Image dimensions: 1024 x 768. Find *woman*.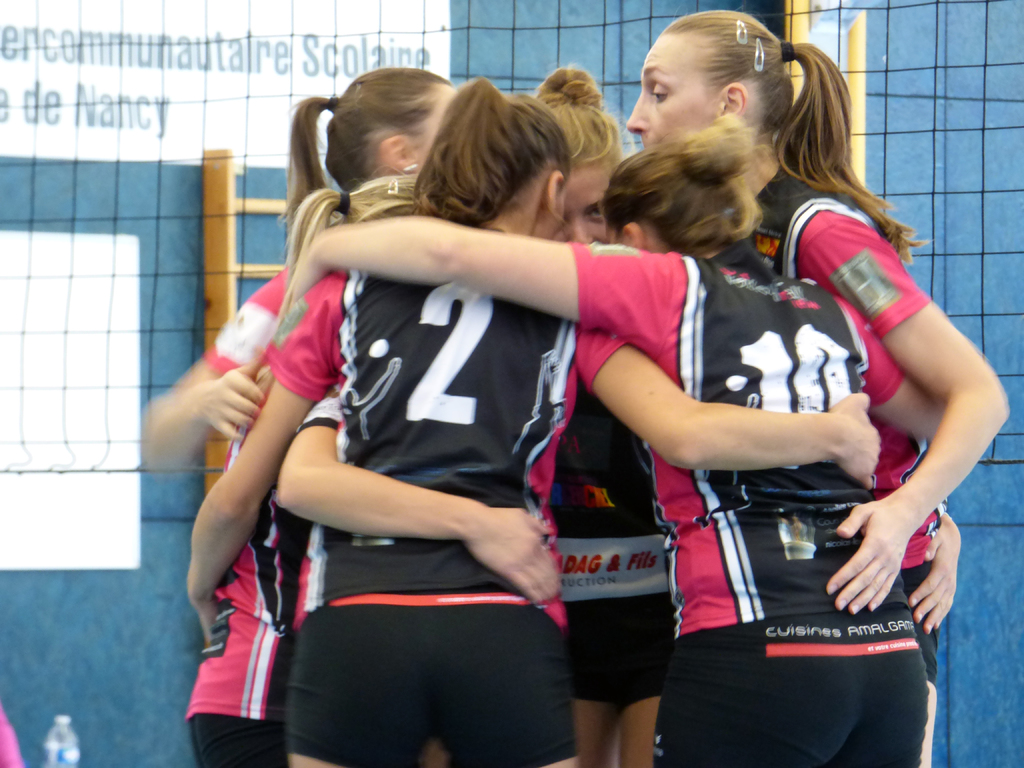
locate(186, 175, 559, 767).
